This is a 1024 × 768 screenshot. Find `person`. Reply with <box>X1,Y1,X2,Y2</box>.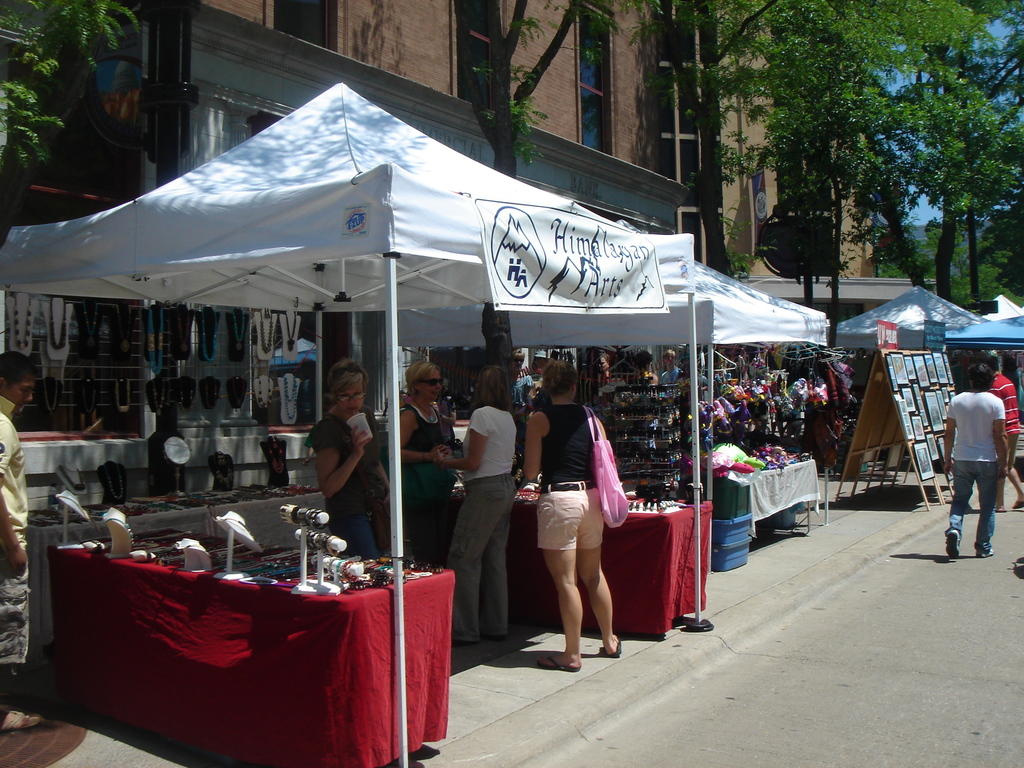
<box>0,353,53,732</box>.
